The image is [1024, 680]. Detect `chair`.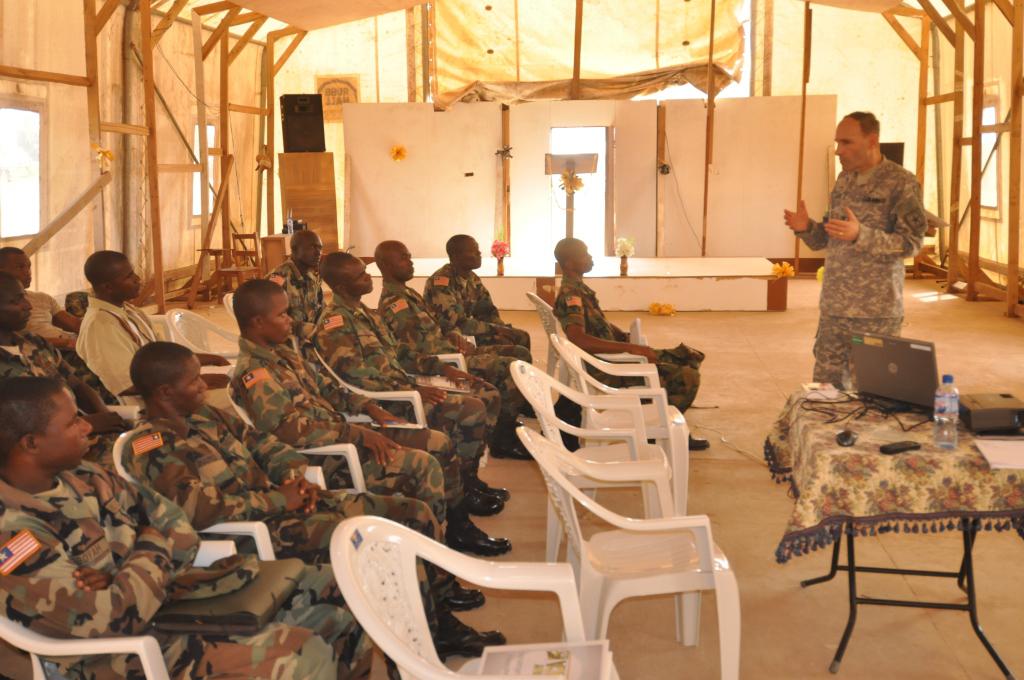
Detection: (left=222, top=288, right=244, bottom=325).
